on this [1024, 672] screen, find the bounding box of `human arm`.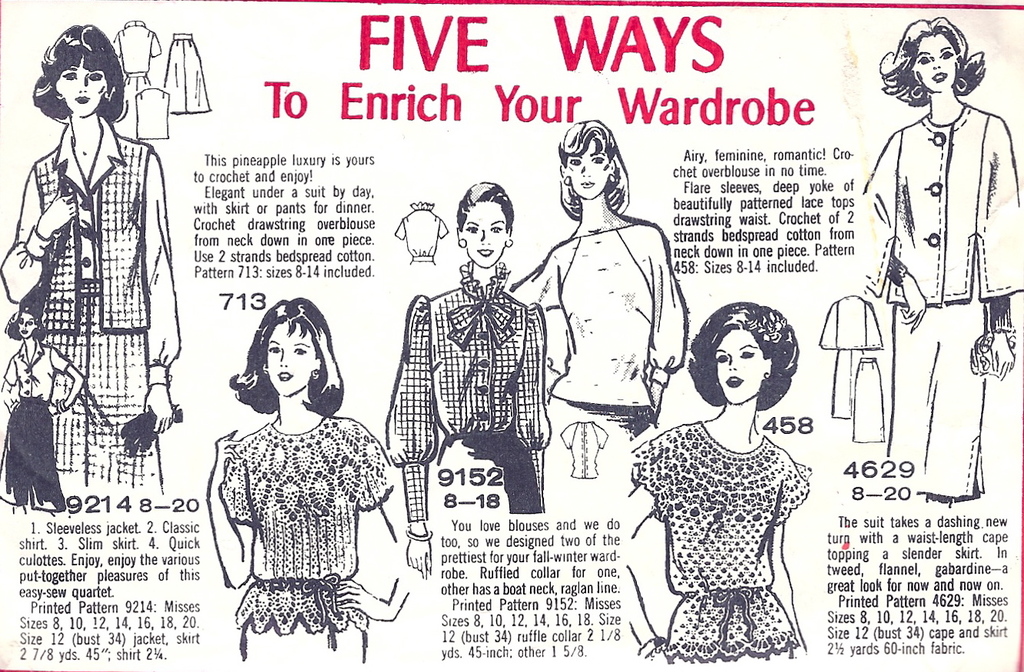
Bounding box: bbox=(203, 431, 316, 624).
